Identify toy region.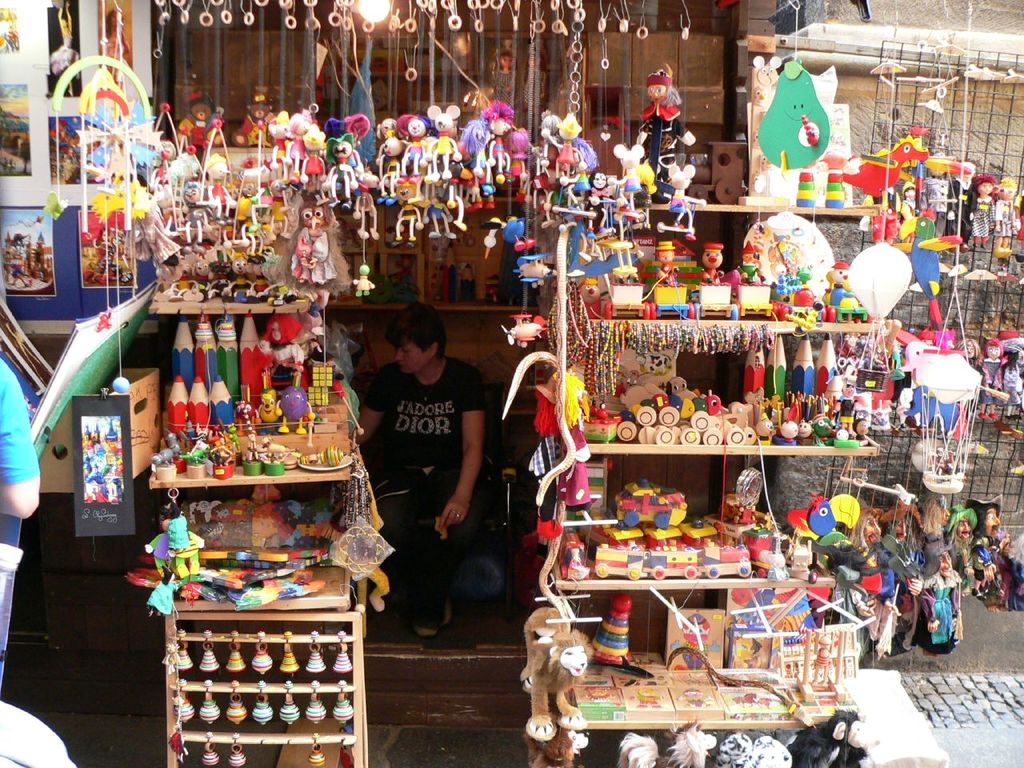
Region: {"left": 182, "top": 438, "right": 214, "bottom": 470}.
